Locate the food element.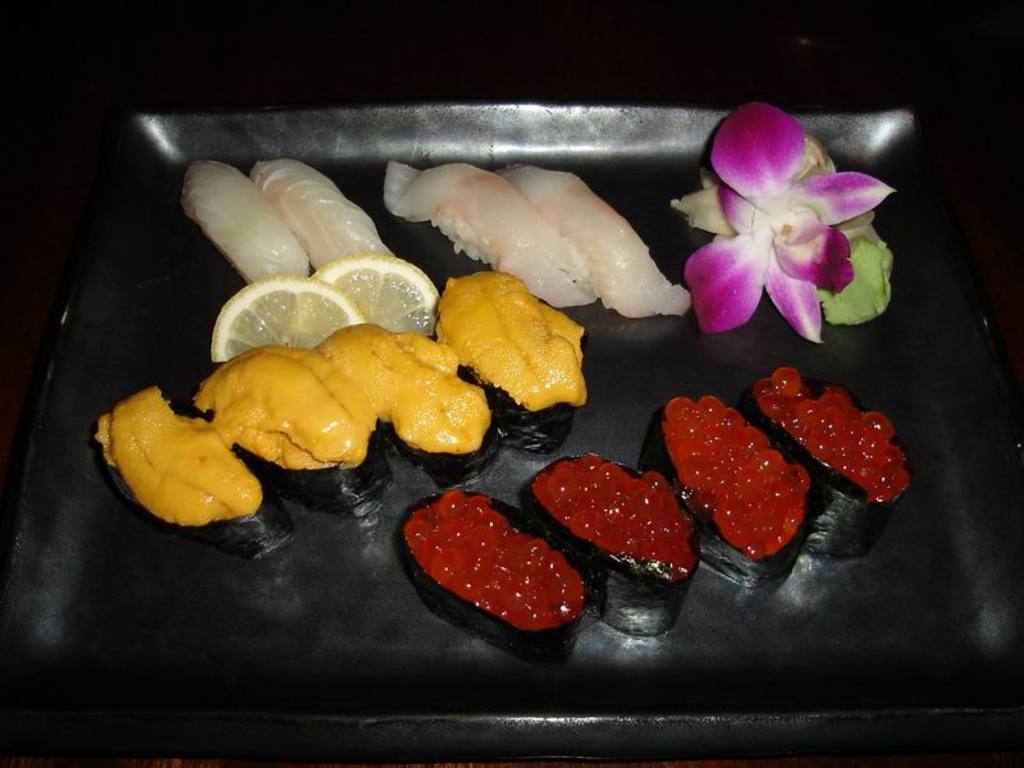
Element bbox: 498/164/691/317.
